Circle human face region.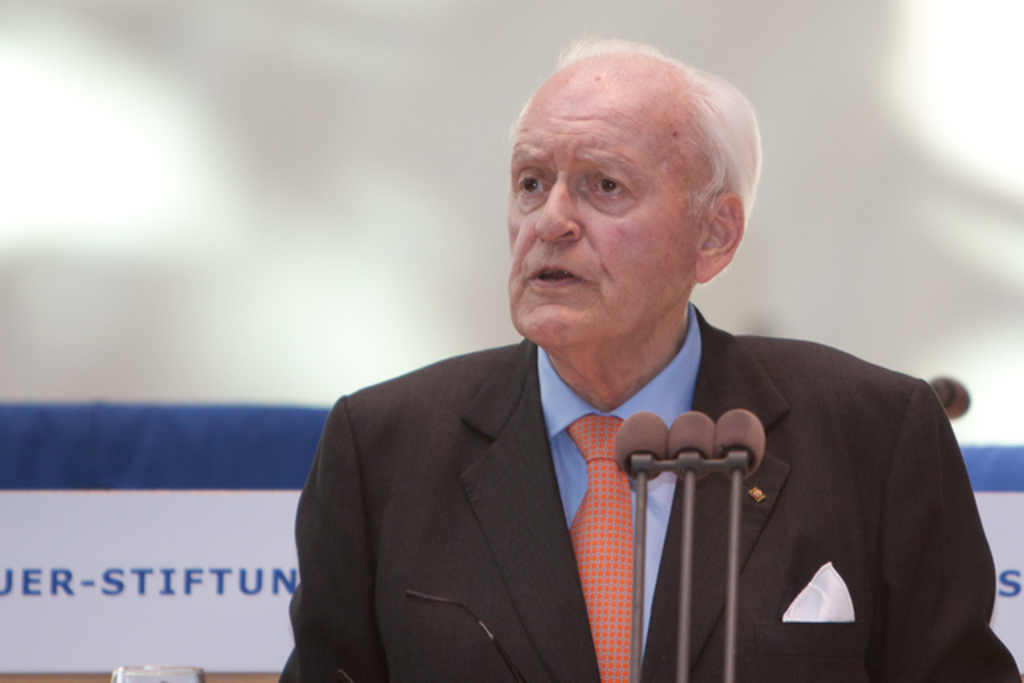
Region: bbox(509, 69, 710, 350).
